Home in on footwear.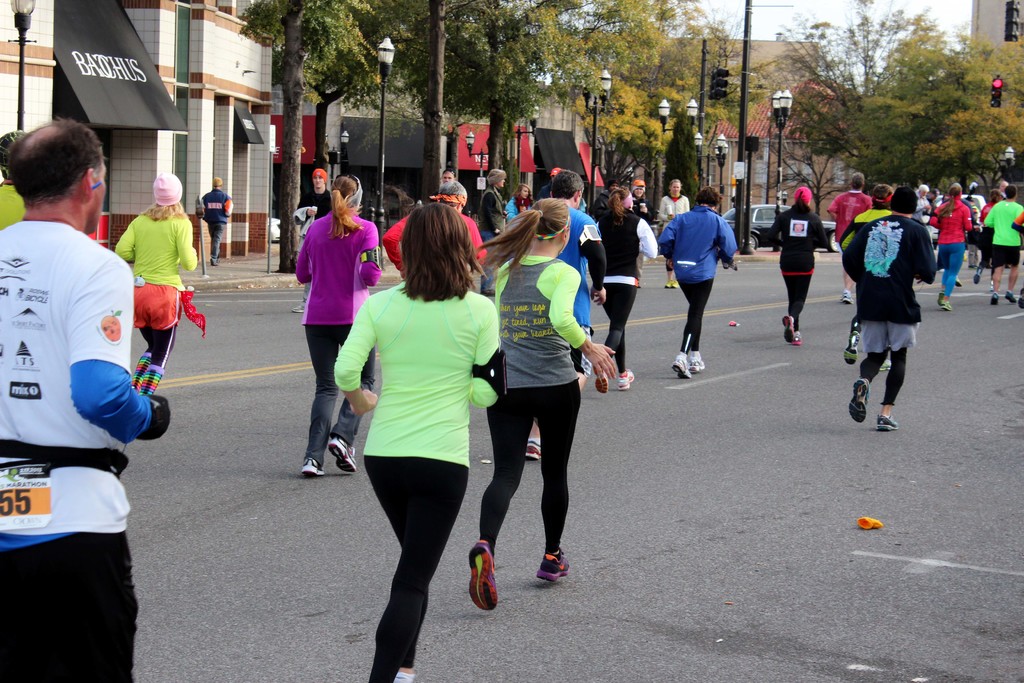
Homed in at locate(323, 437, 360, 472).
